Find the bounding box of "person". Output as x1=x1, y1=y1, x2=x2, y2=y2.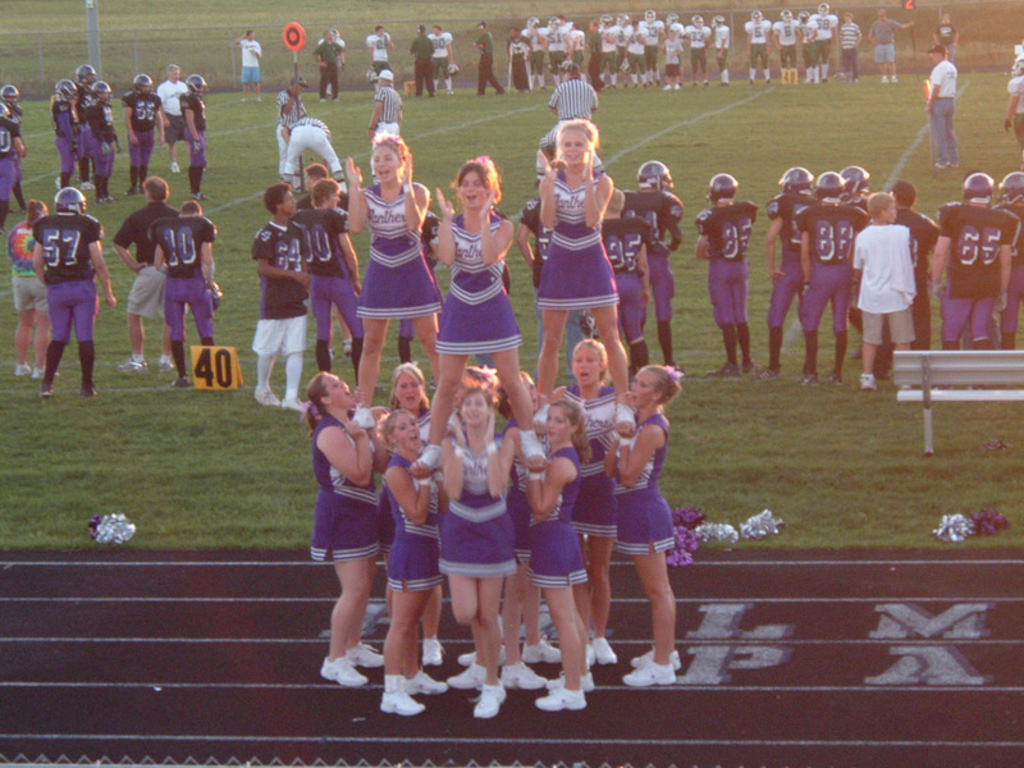
x1=803, y1=1, x2=838, y2=78.
